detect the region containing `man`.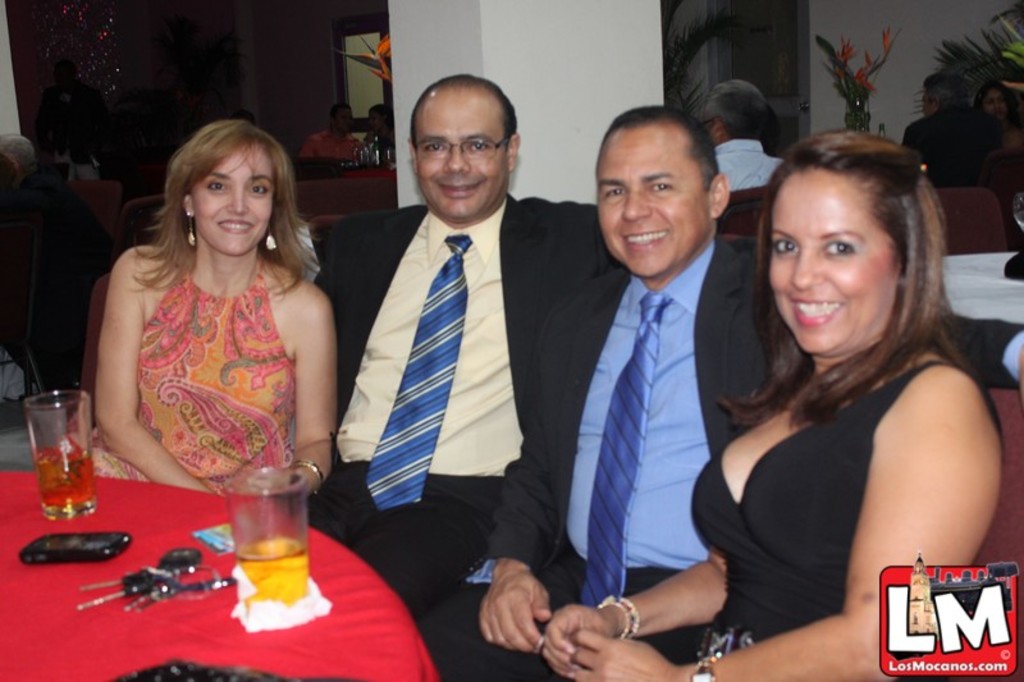
[412, 104, 1023, 681].
